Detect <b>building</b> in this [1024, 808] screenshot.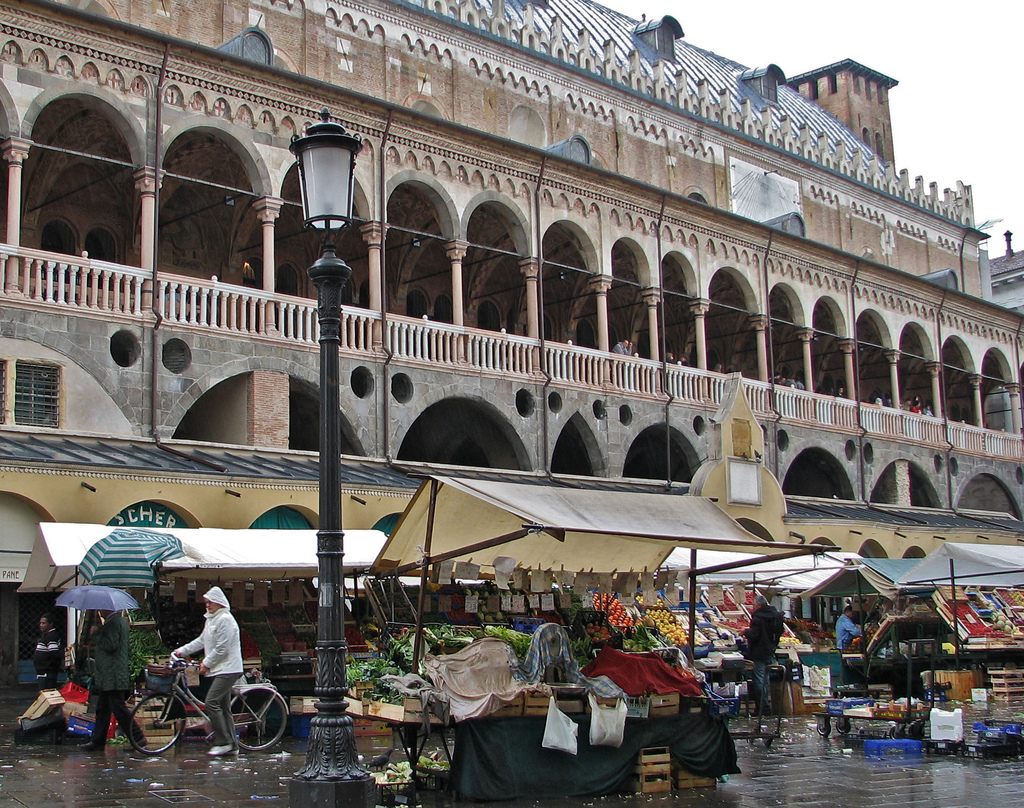
Detection: 0/0/1023/521.
